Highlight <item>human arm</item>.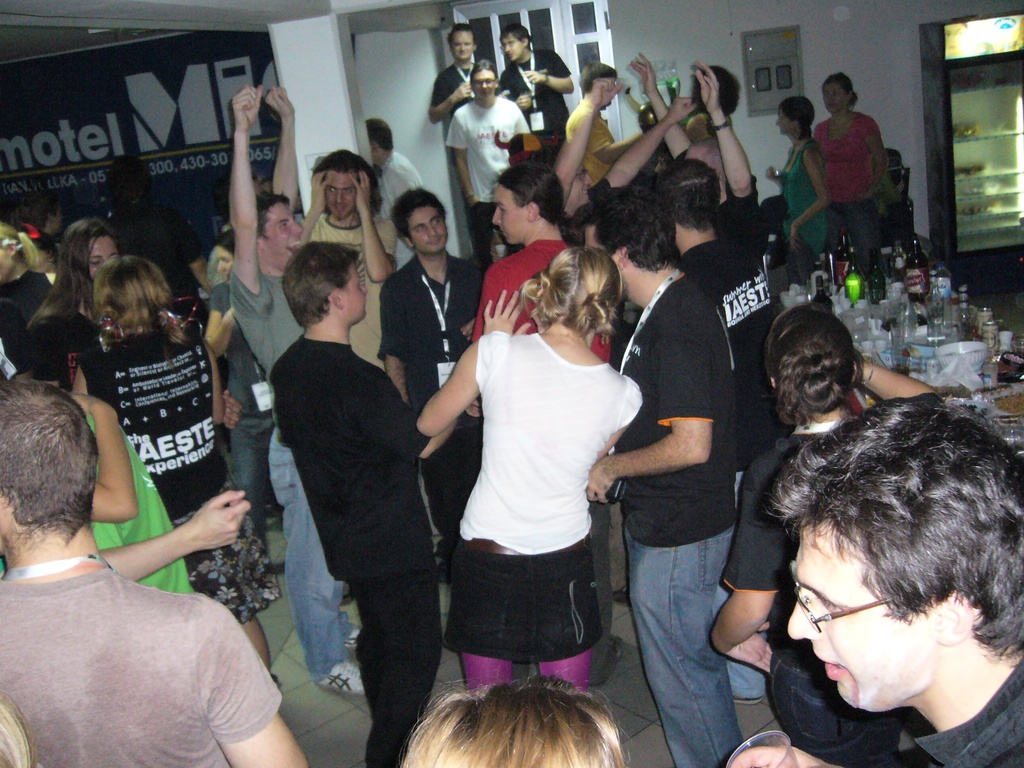
Highlighted region: [348, 170, 399, 280].
